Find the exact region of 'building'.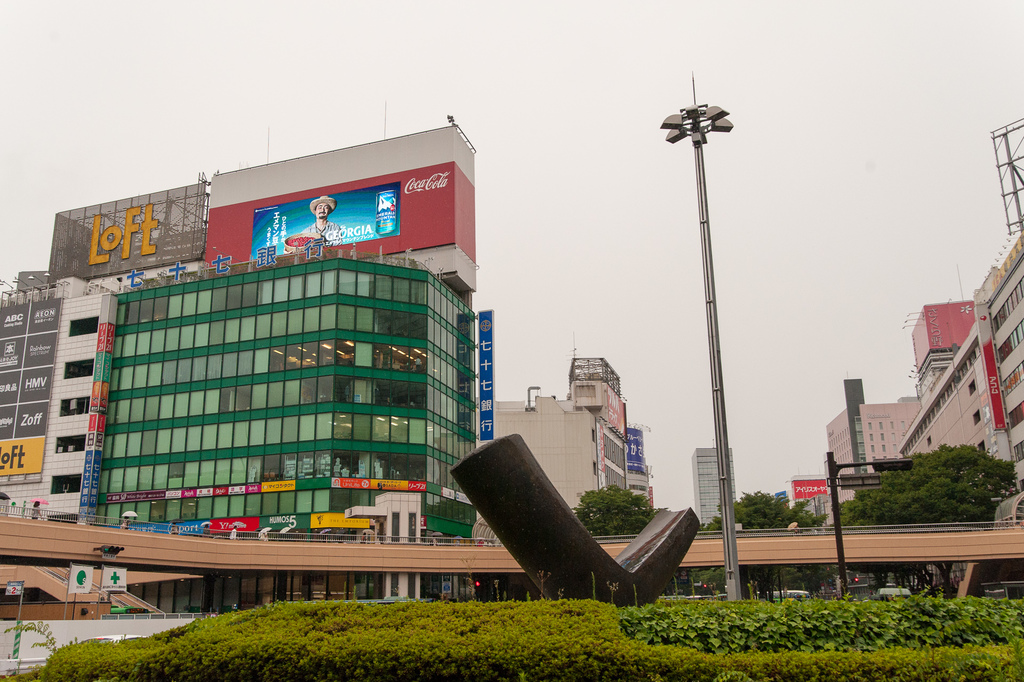
Exact region: <box>0,122,488,678</box>.
